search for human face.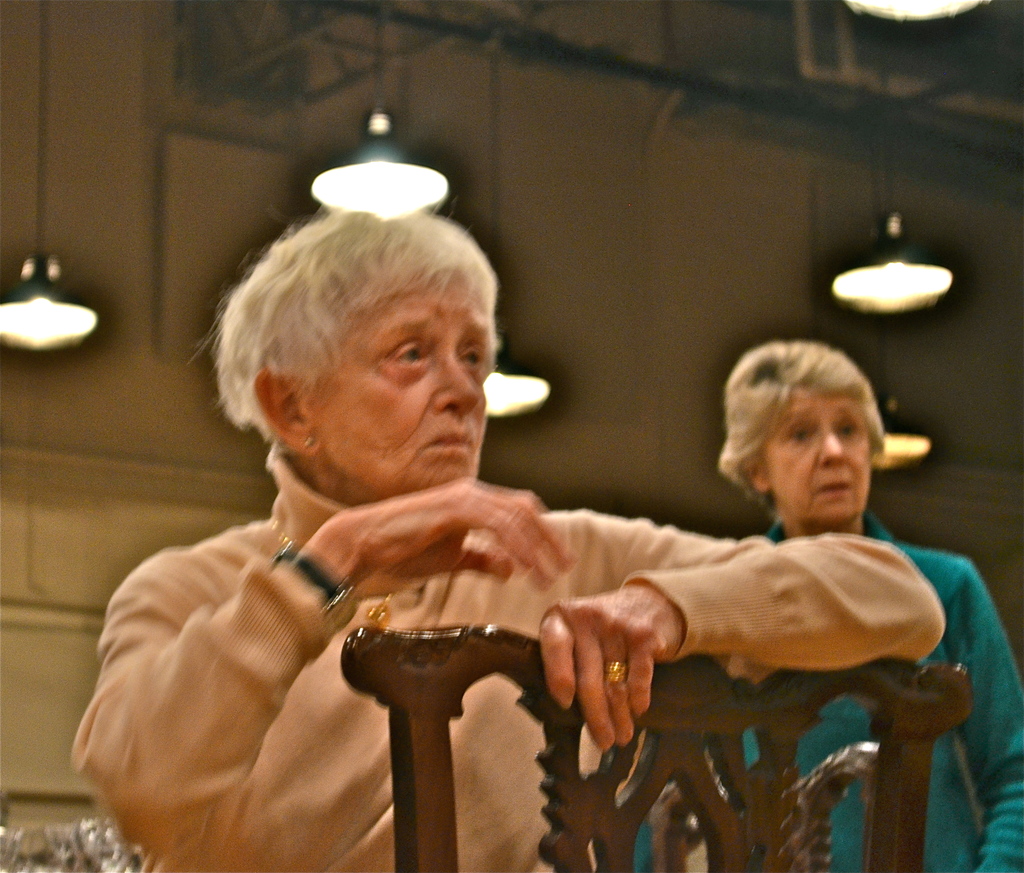
Found at [x1=771, y1=394, x2=870, y2=523].
